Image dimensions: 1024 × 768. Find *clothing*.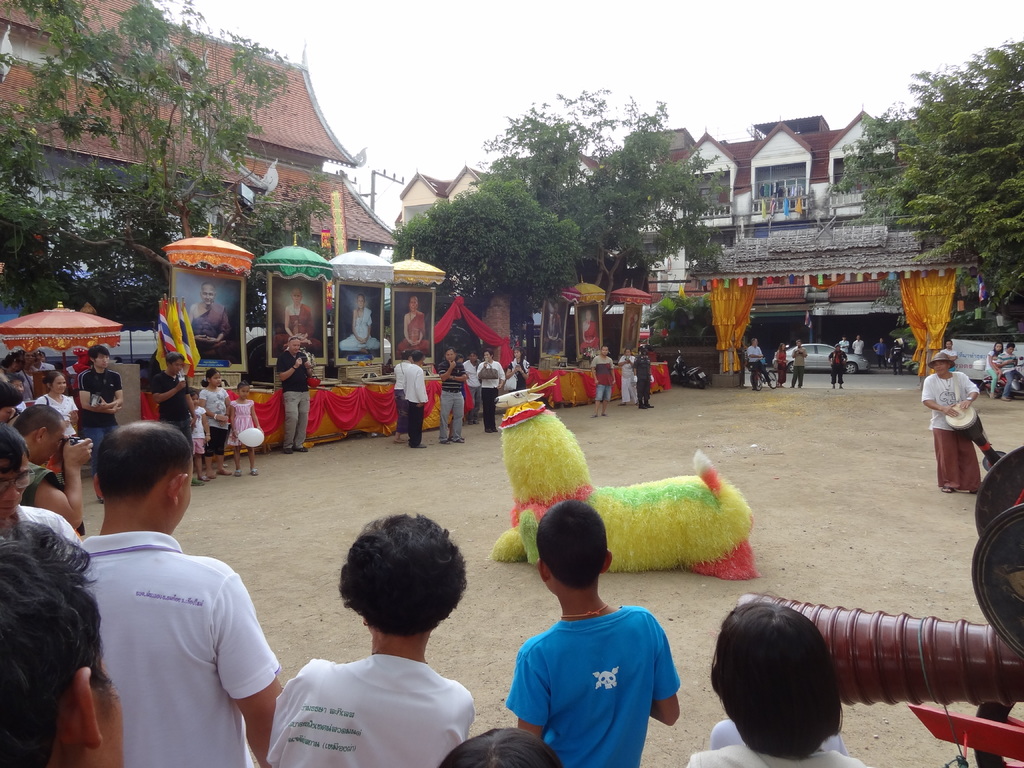
{"left": 481, "top": 362, "right": 506, "bottom": 429}.
